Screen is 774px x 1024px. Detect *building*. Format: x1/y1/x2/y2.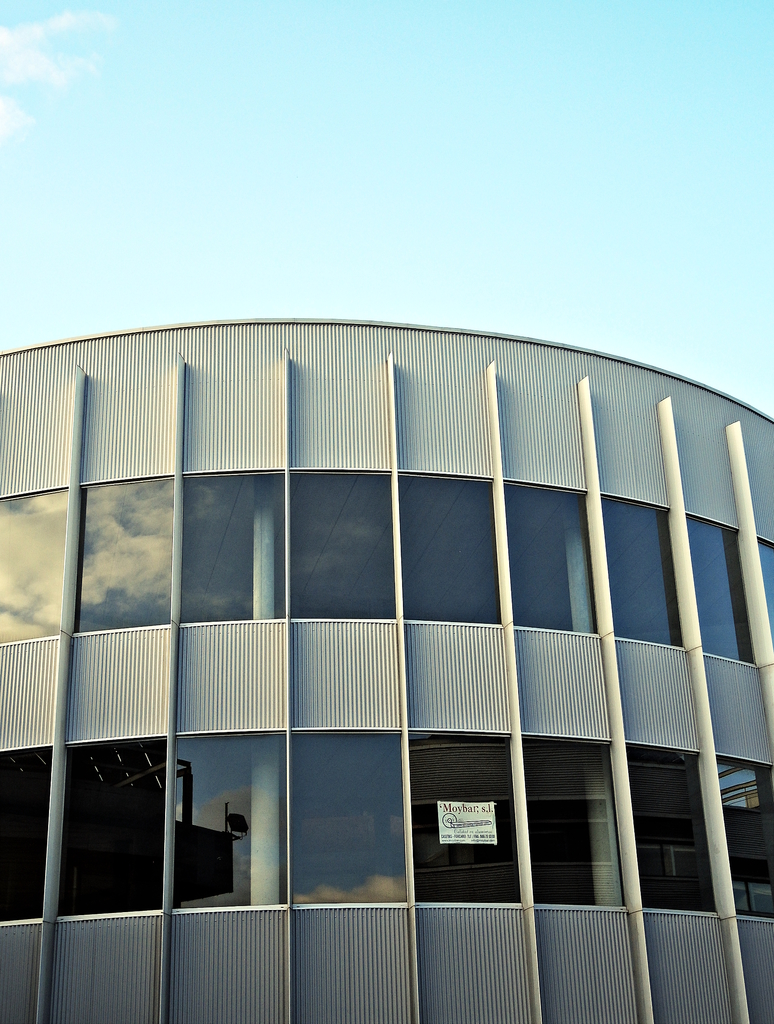
0/318/773/1023.
